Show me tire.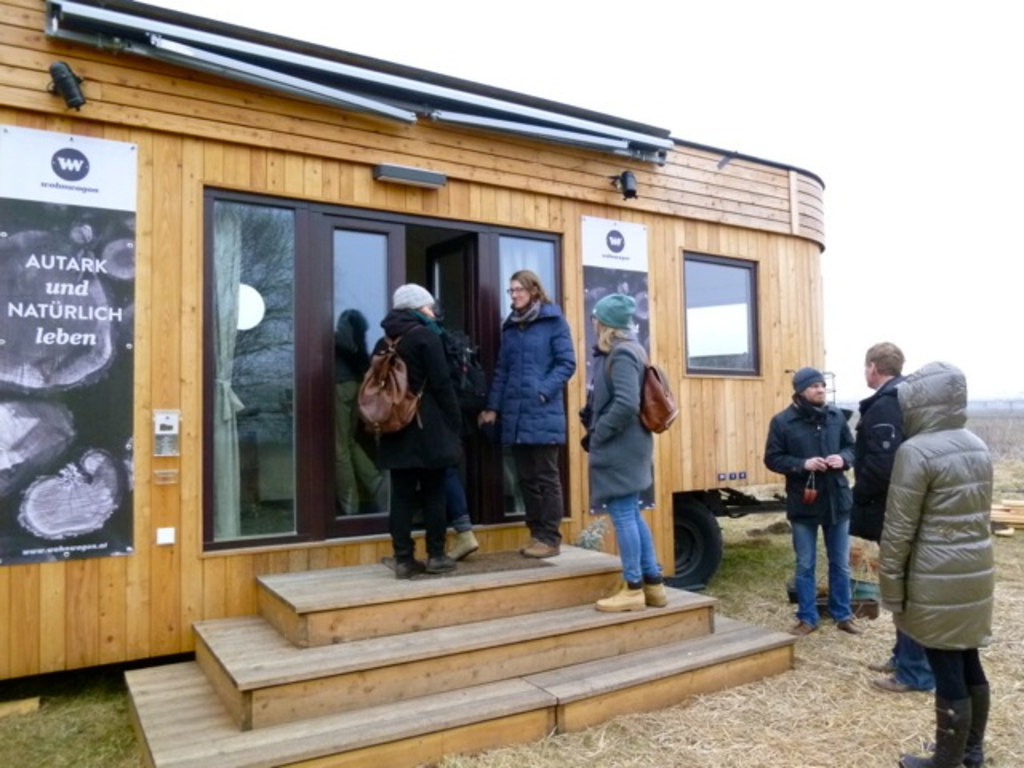
tire is here: 674 506 736 597.
